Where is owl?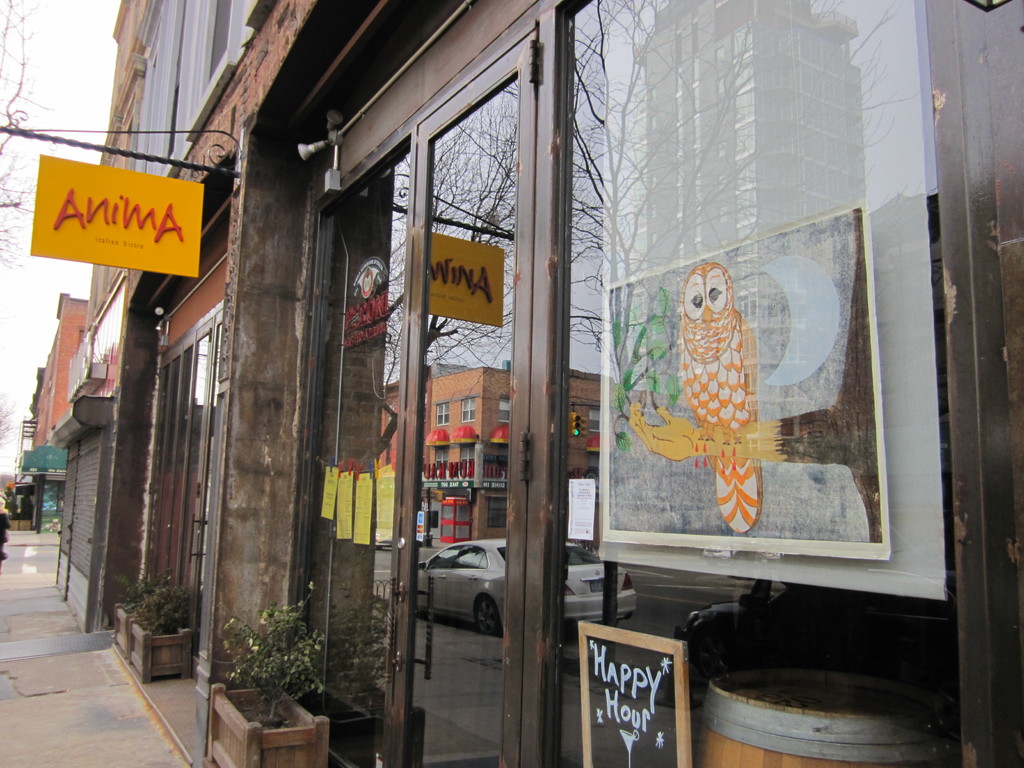
left=677, top=260, right=764, bottom=534.
